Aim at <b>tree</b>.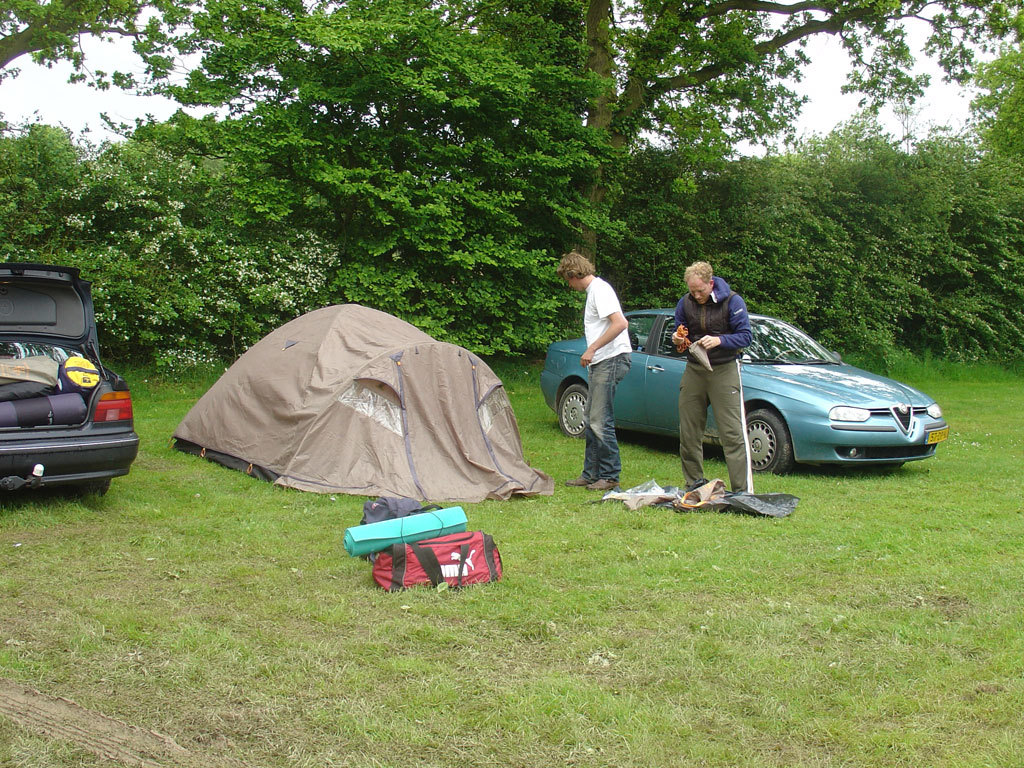
Aimed at [0,0,1023,332].
